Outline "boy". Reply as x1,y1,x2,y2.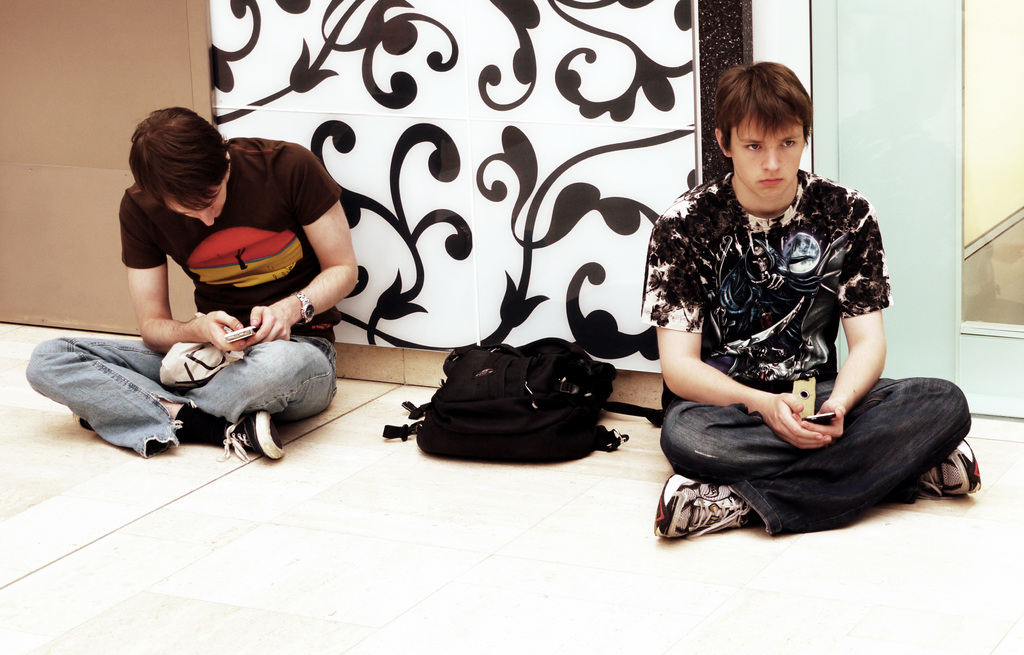
630,74,956,551.
